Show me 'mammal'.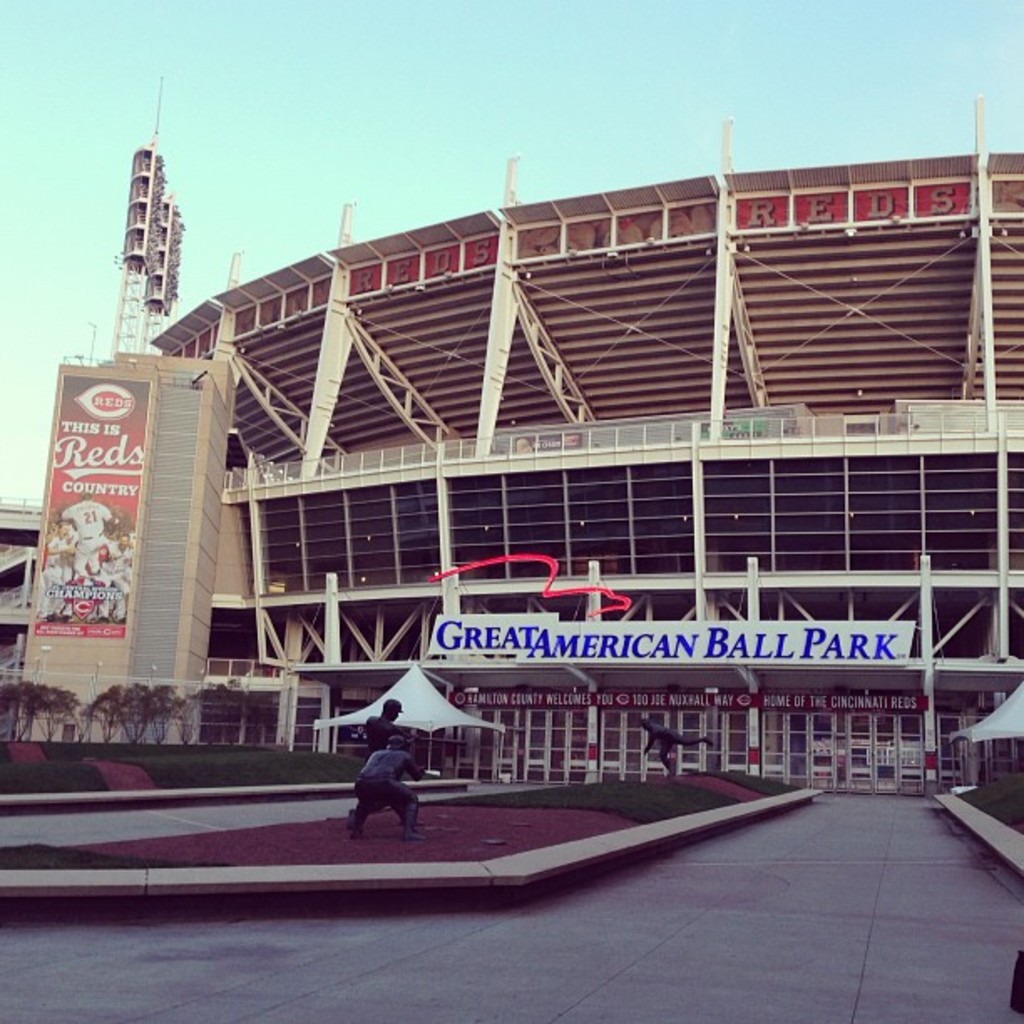
'mammal' is here: 641:711:714:771.
